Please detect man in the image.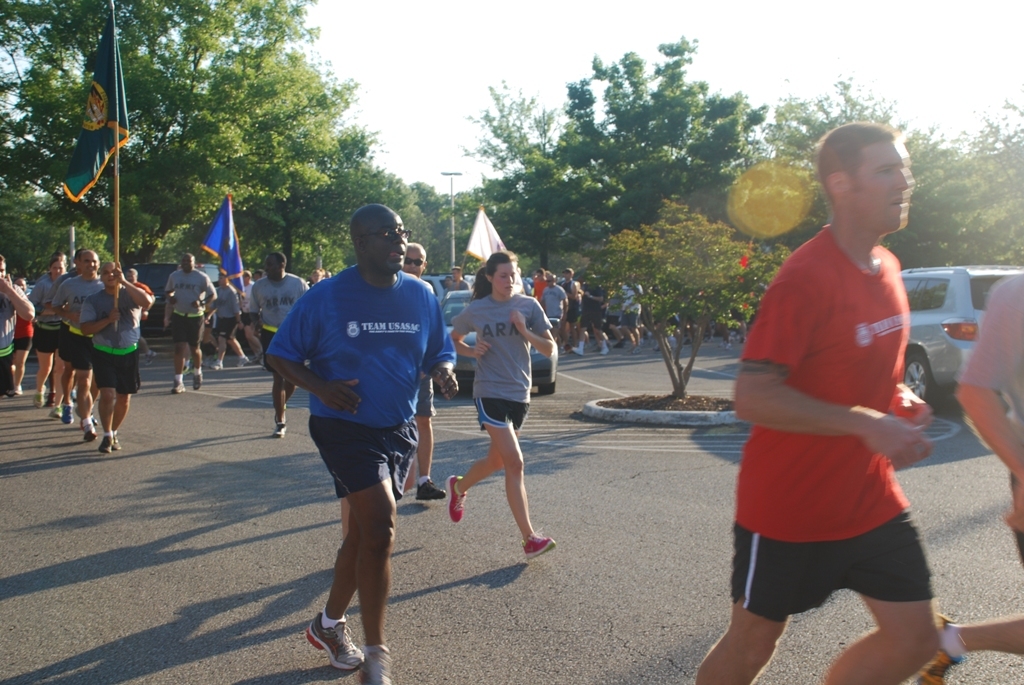
<region>569, 271, 611, 360</region>.
